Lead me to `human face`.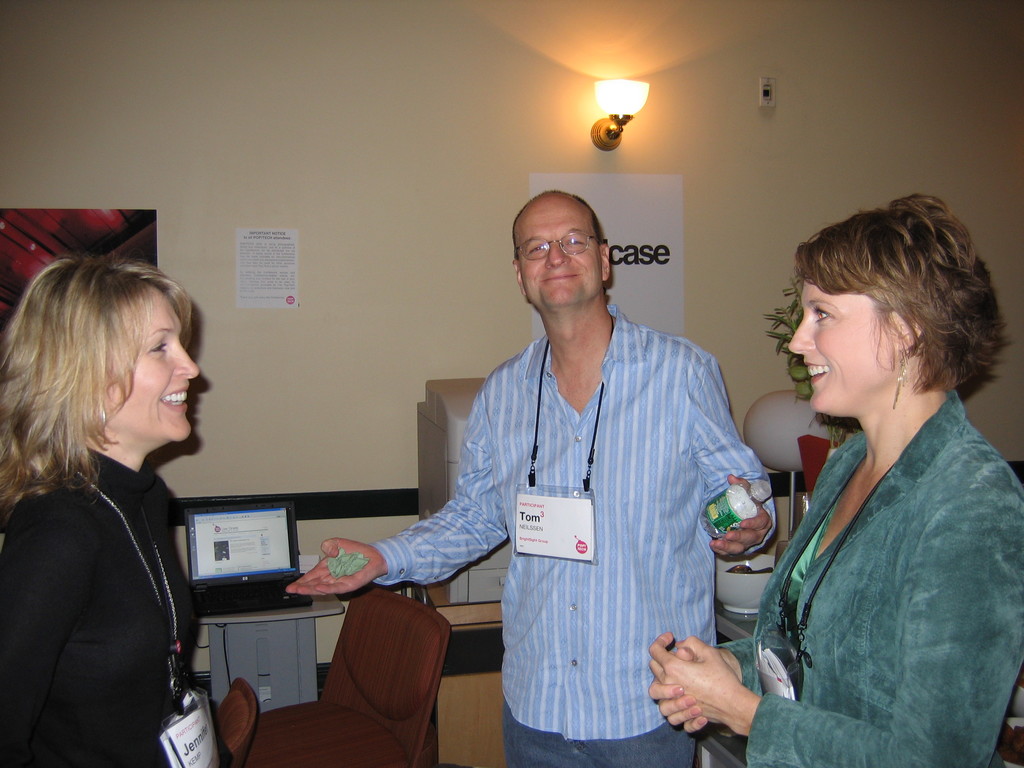
Lead to left=781, top=274, right=899, bottom=419.
